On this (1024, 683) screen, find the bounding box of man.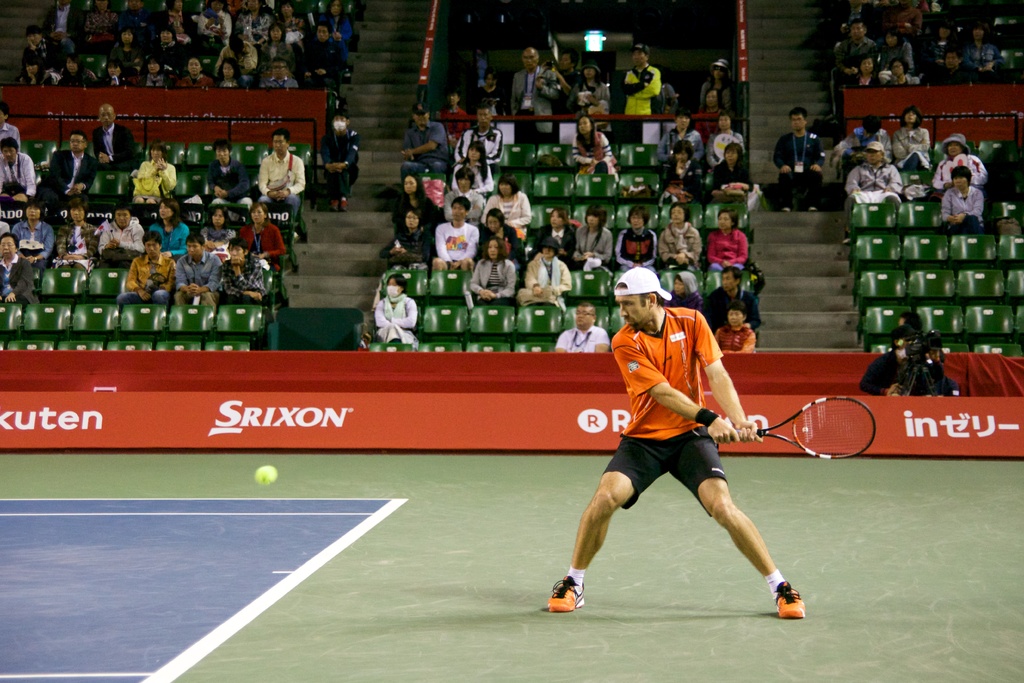
Bounding box: (left=513, top=49, right=559, bottom=140).
